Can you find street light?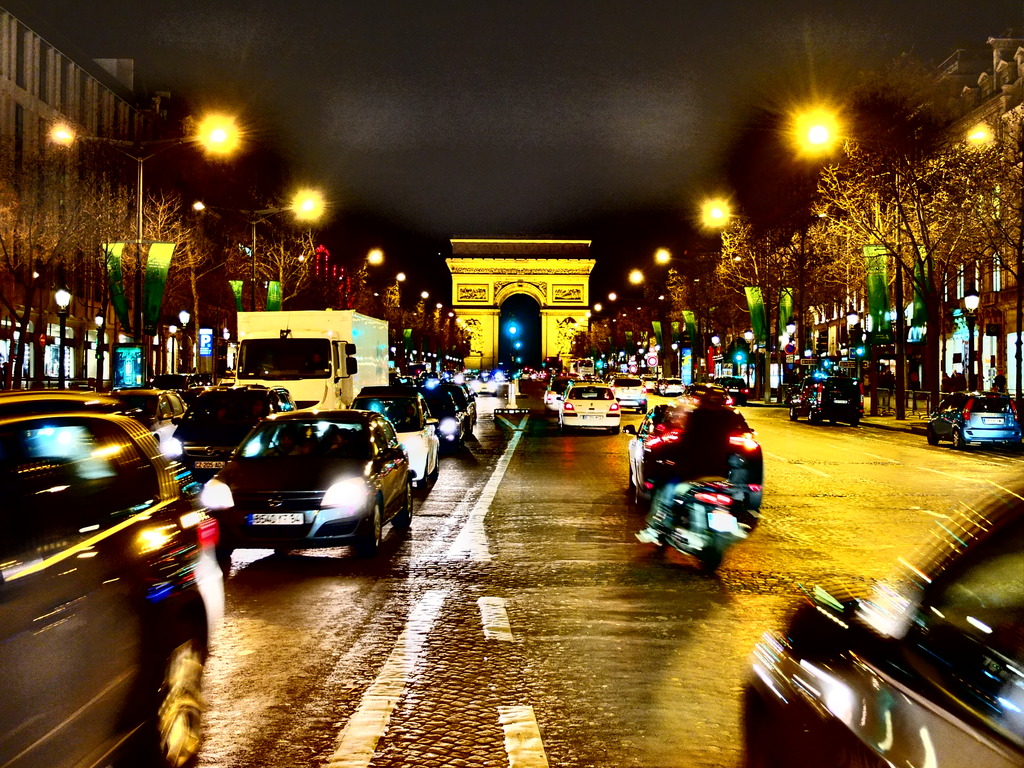
Yes, bounding box: 195 193 333 307.
